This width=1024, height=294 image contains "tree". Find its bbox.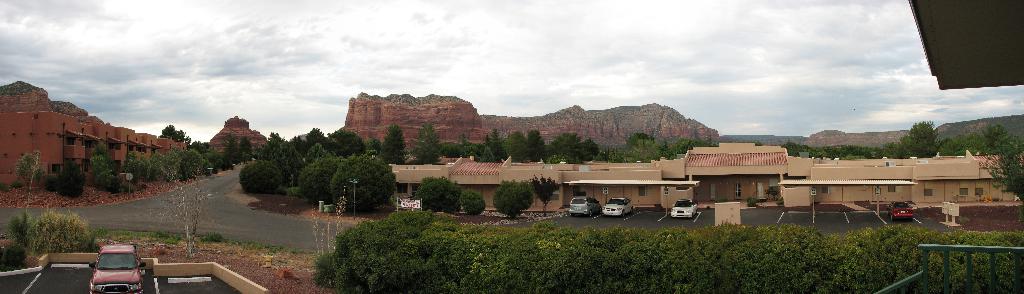
(left=379, top=124, right=404, bottom=165).
